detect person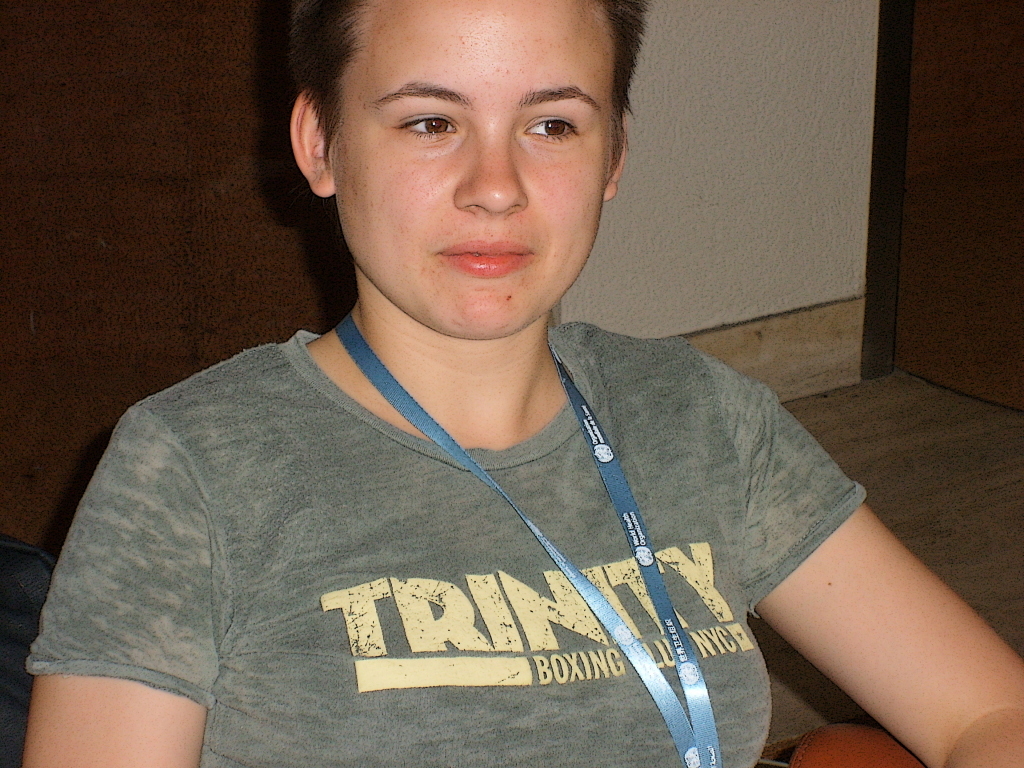
crop(22, 0, 1023, 767)
